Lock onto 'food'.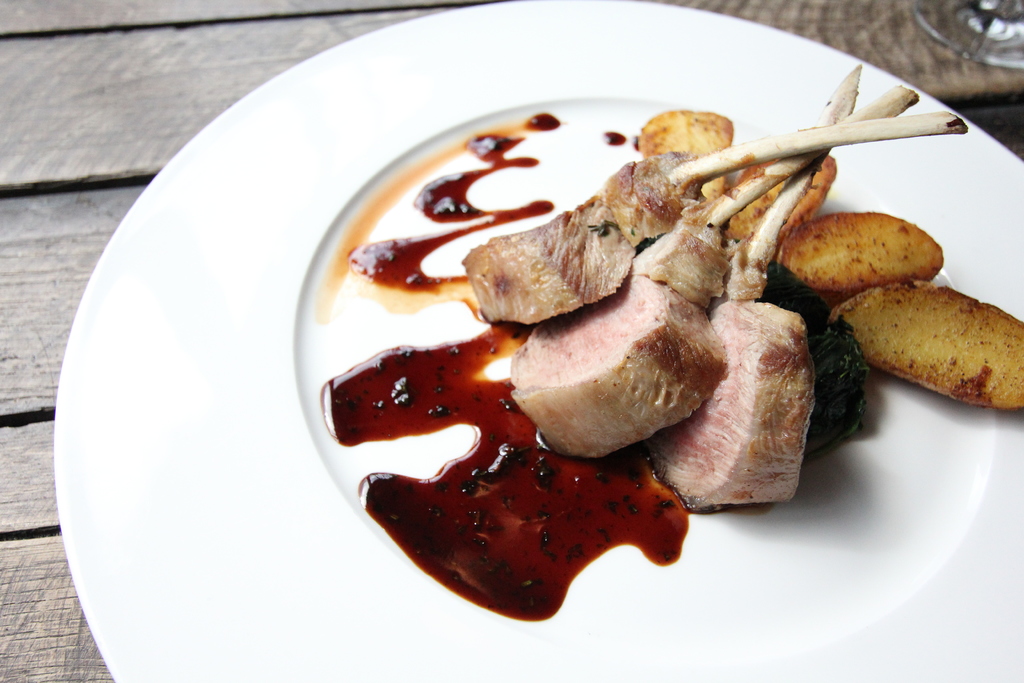
Locked: (836, 282, 1020, 405).
